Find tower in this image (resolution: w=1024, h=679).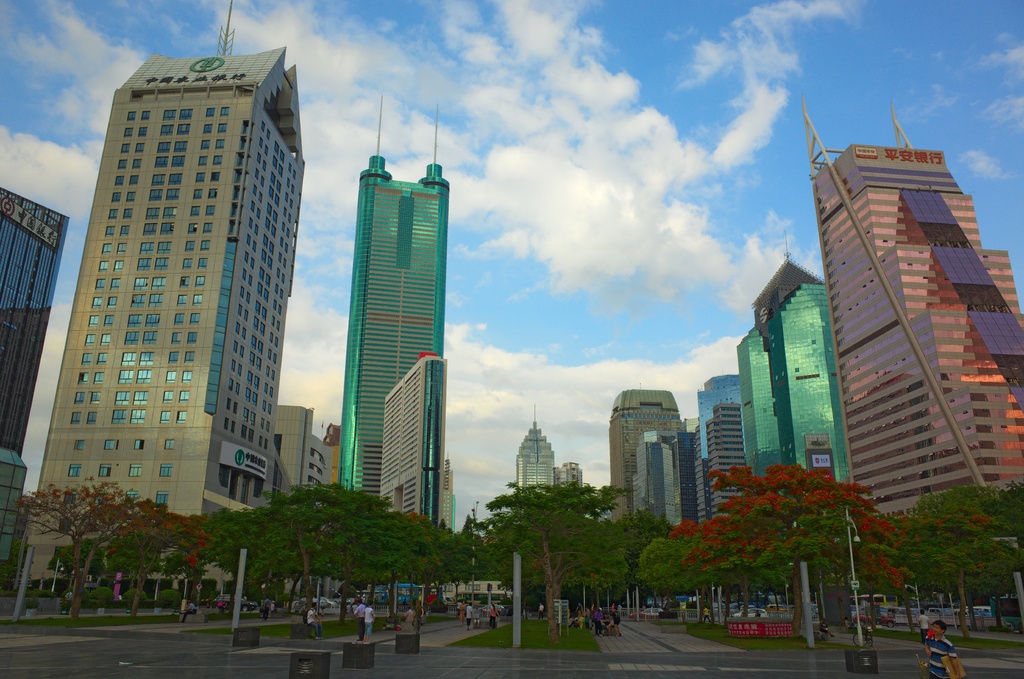
left=0, top=179, right=68, bottom=586.
